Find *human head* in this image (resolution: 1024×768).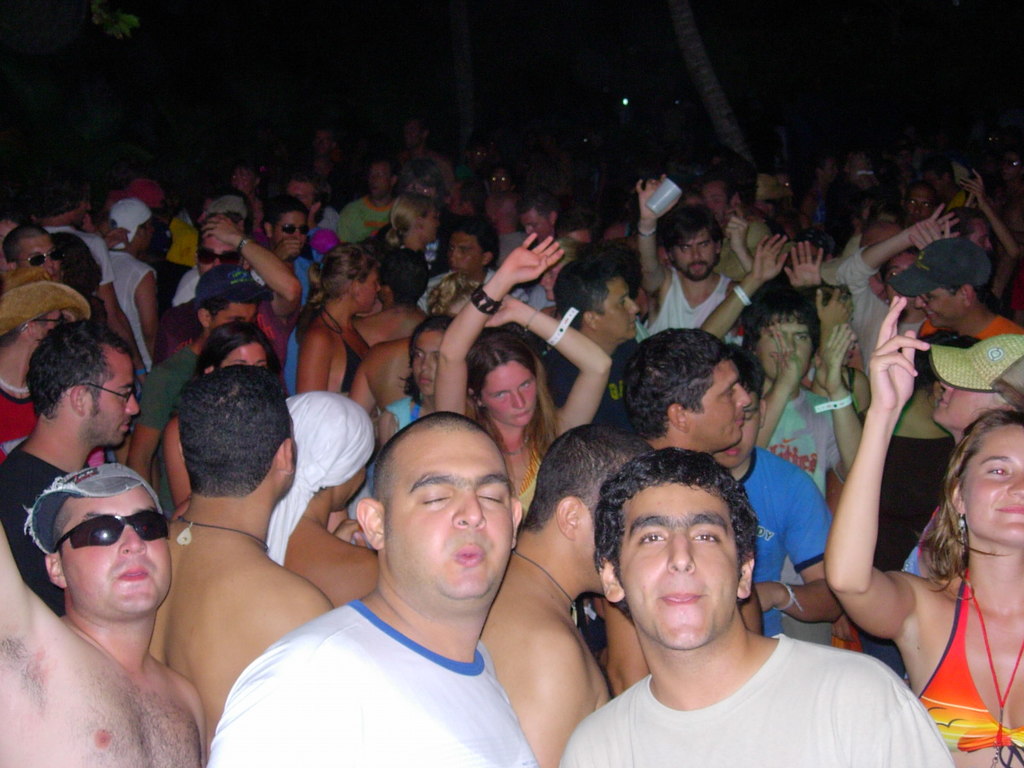
x1=0 y1=264 x2=92 y2=349.
